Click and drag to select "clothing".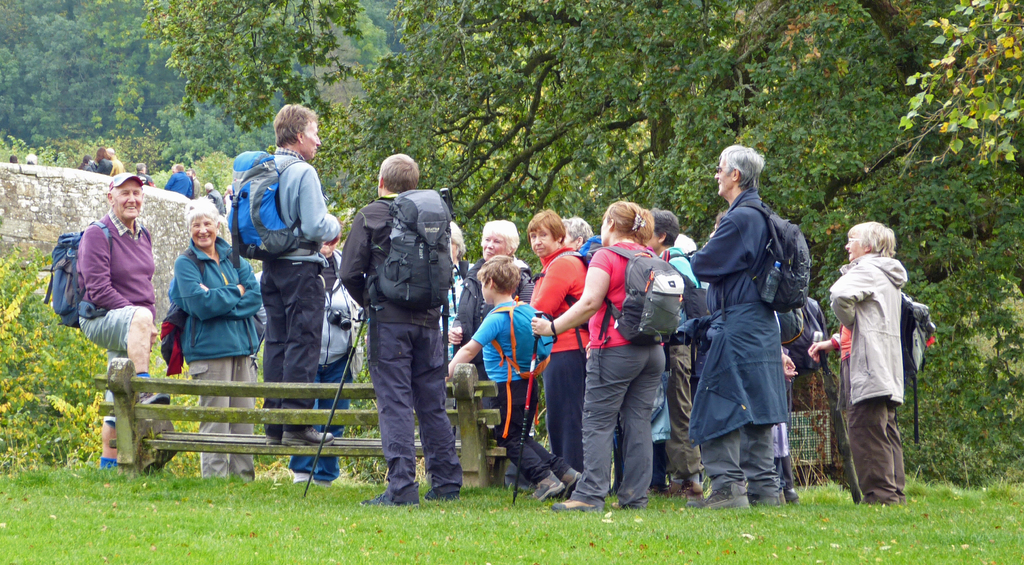
Selection: <box>74,200,158,419</box>.
